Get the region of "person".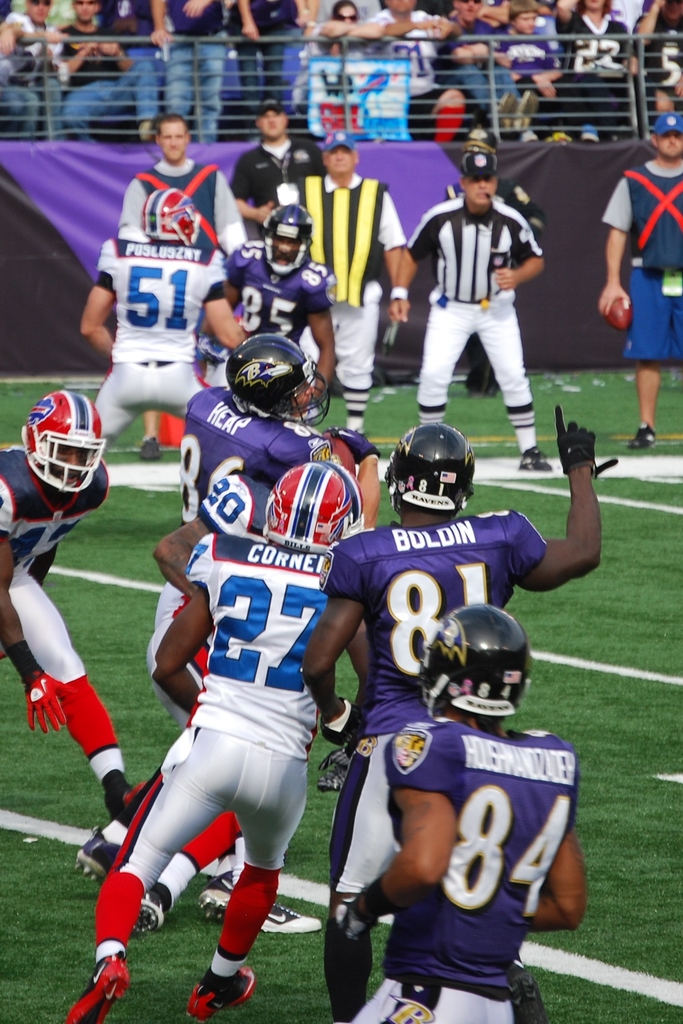
76/389/463/954.
